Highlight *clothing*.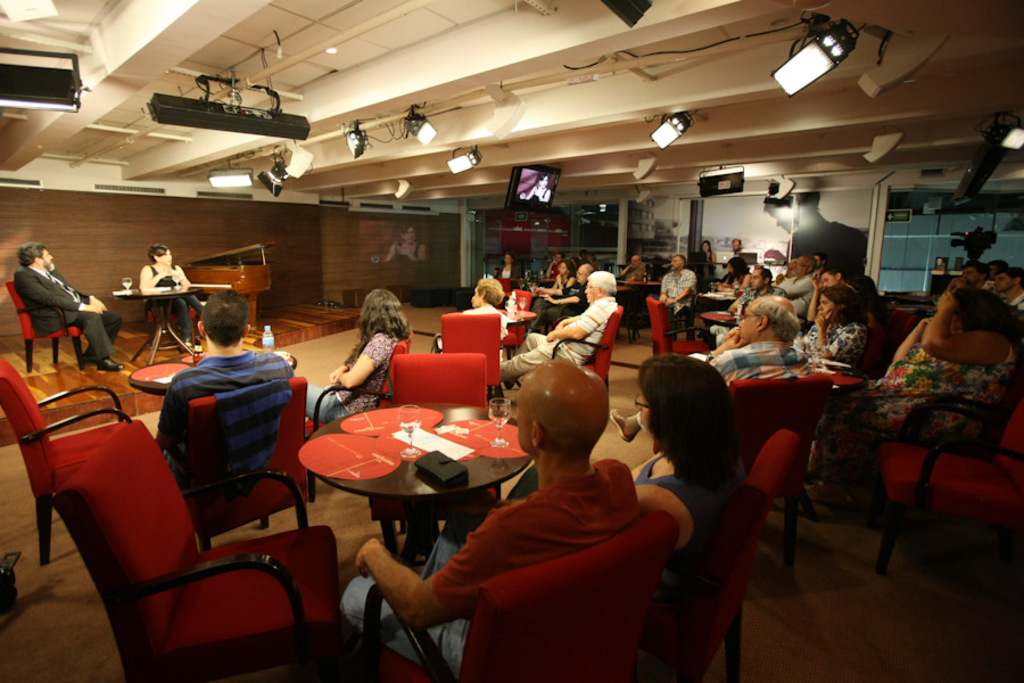
Highlighted region: (639,340,809,402).
